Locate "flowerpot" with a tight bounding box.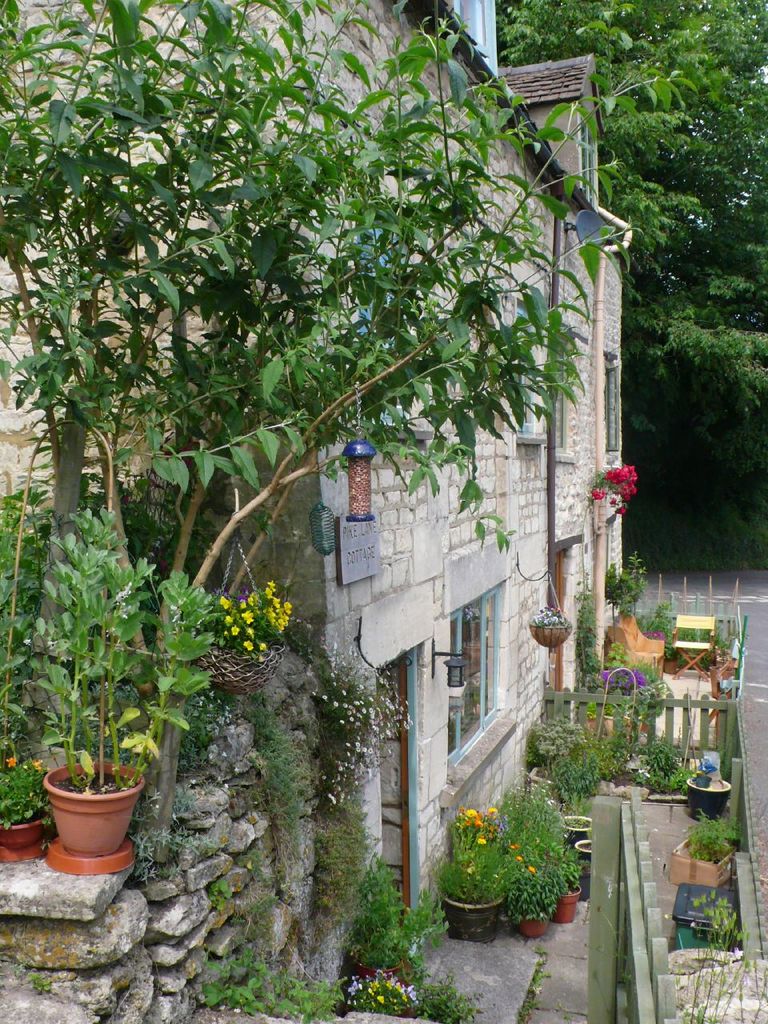
<box>0,819,44,853</box>.
